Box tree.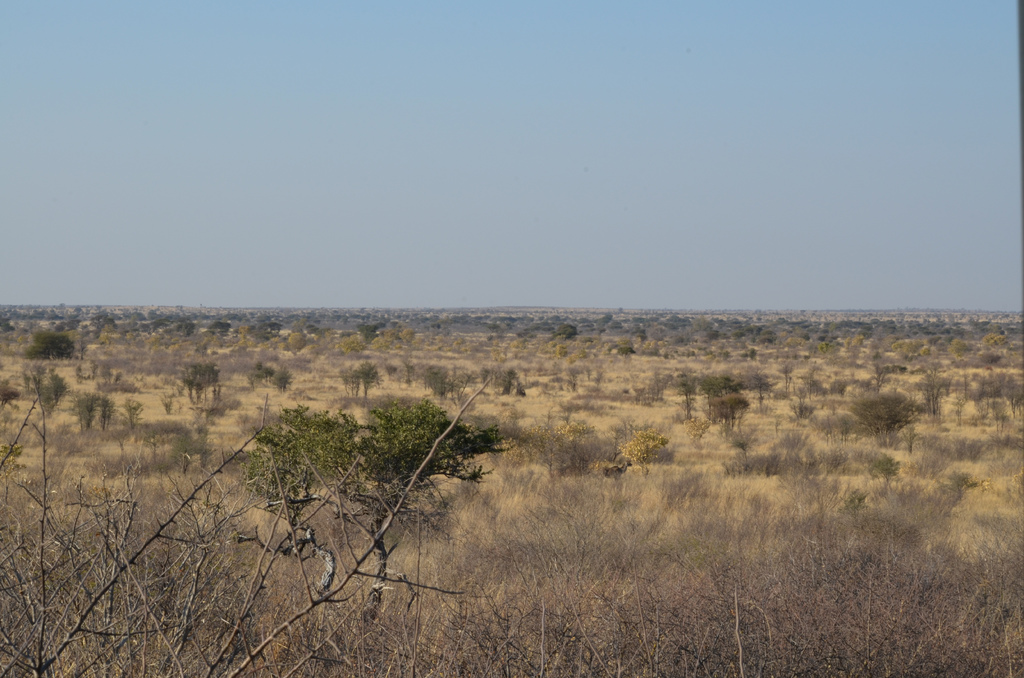
Rect(138, 322, 184, 357).
